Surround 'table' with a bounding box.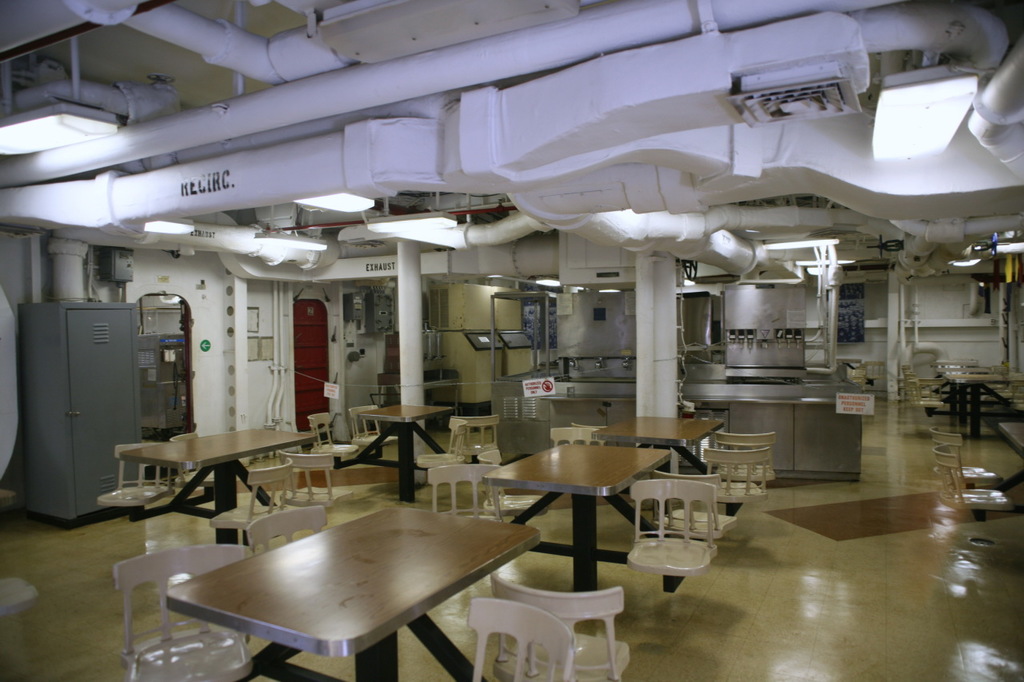
crop(929, 357, 974, 370).
